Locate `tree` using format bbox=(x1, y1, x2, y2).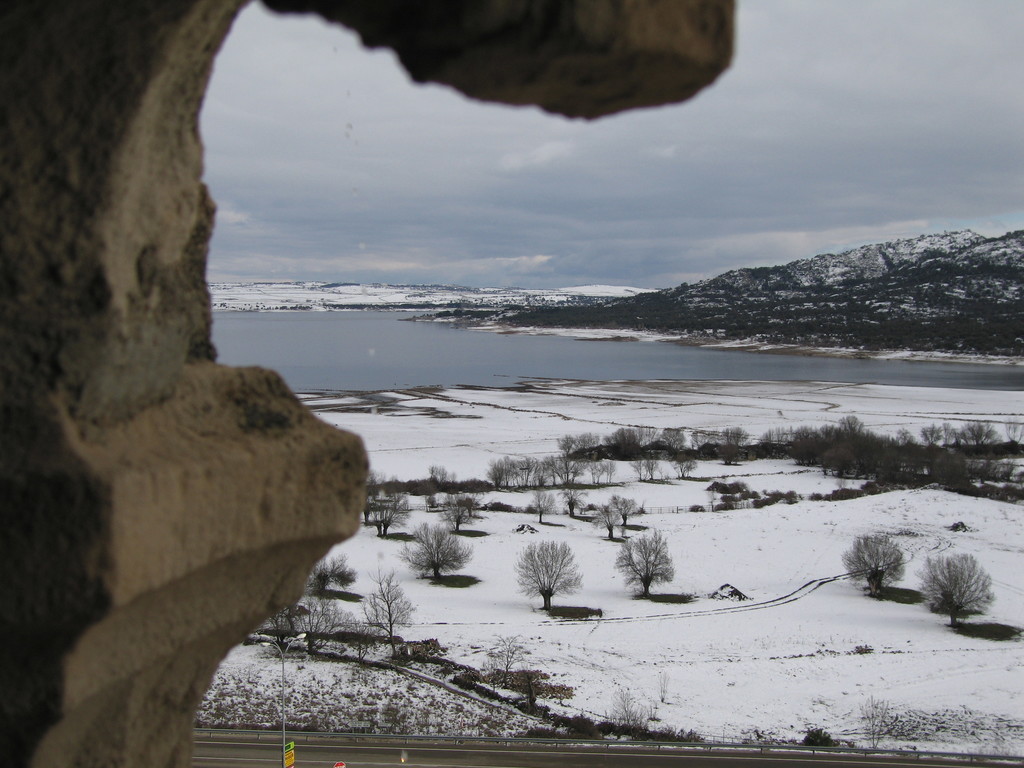
bbox=(611, 490, 637, 528).
